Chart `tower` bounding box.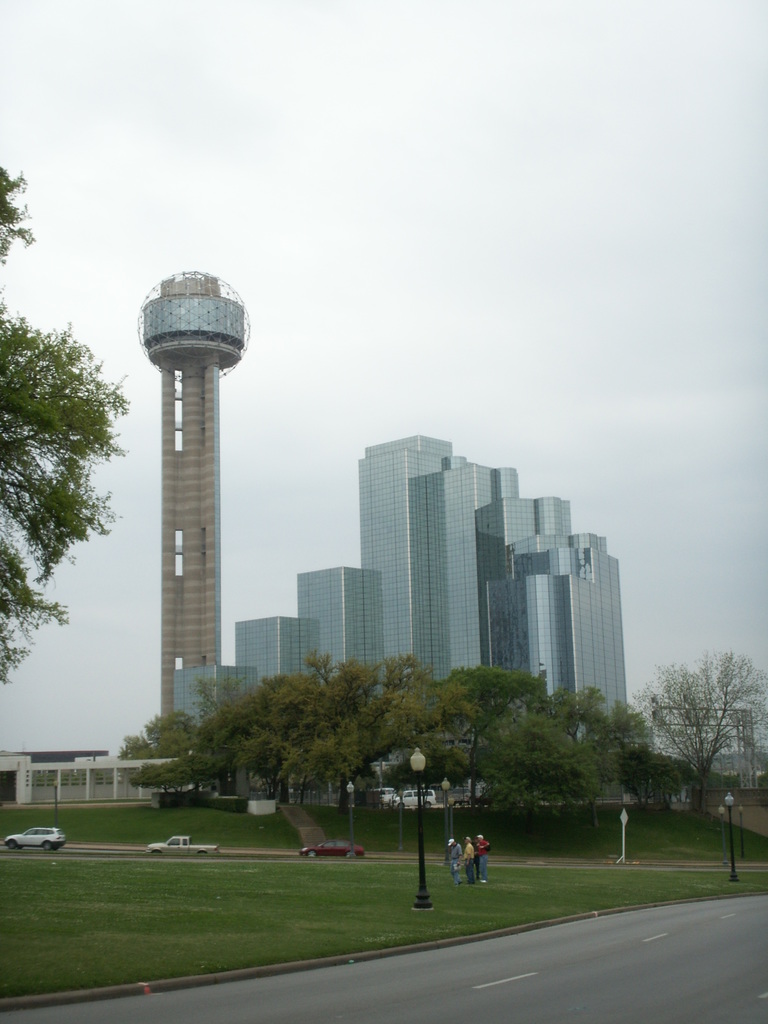
Charted: 477/495/575/669.
